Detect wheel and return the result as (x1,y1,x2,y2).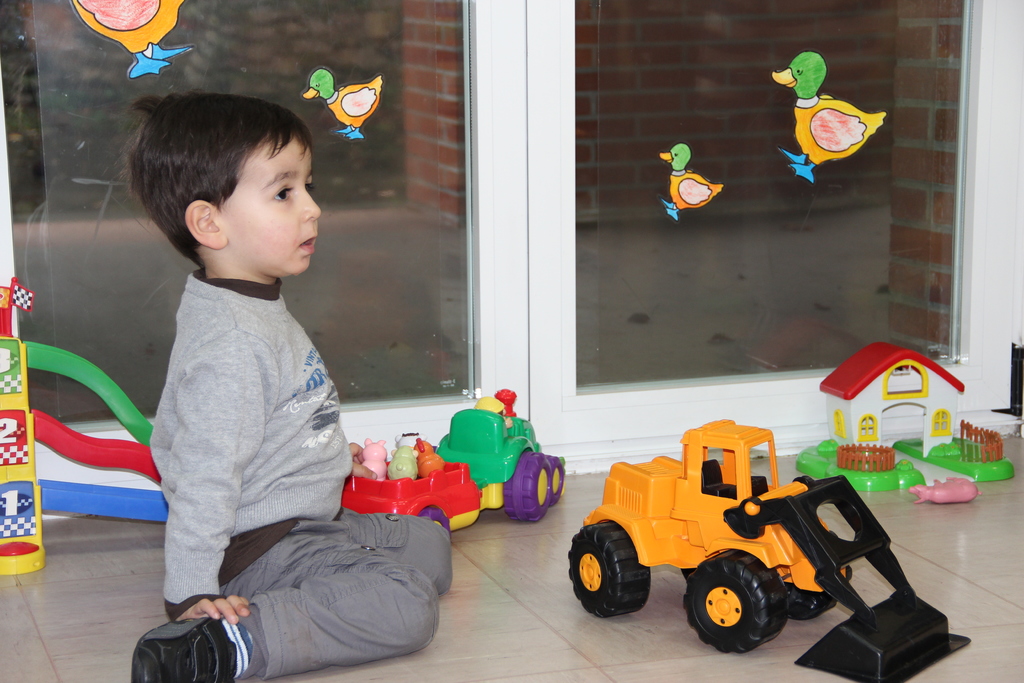
(569,518,649,611).
